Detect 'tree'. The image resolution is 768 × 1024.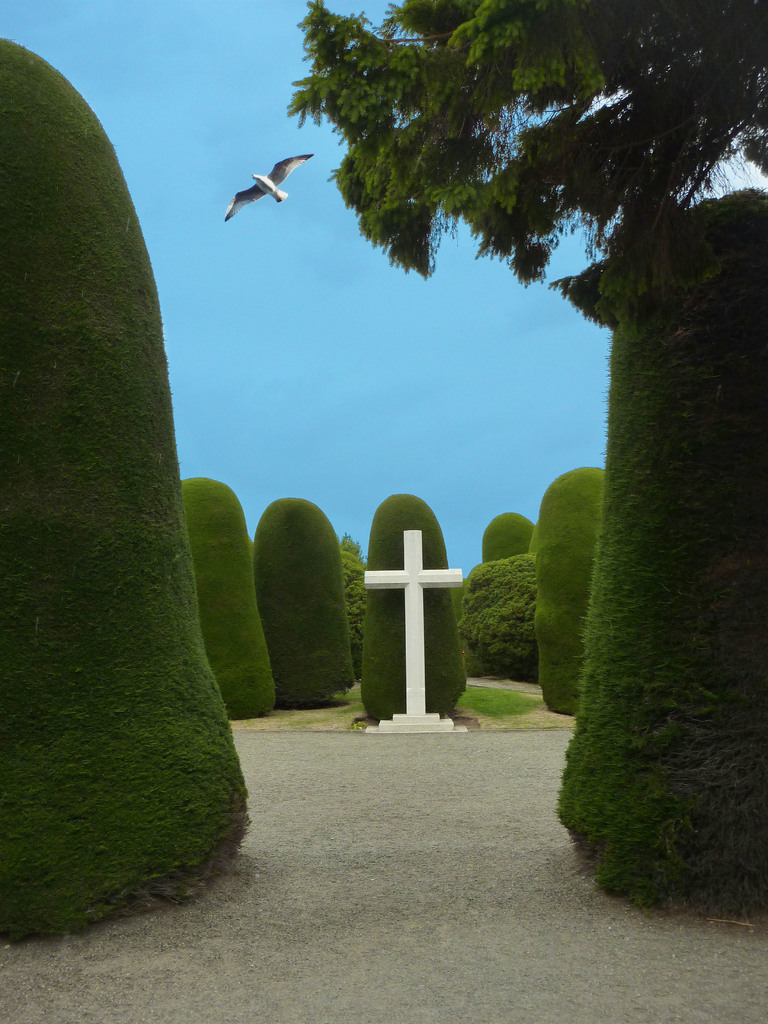
(0,35,247,950).
